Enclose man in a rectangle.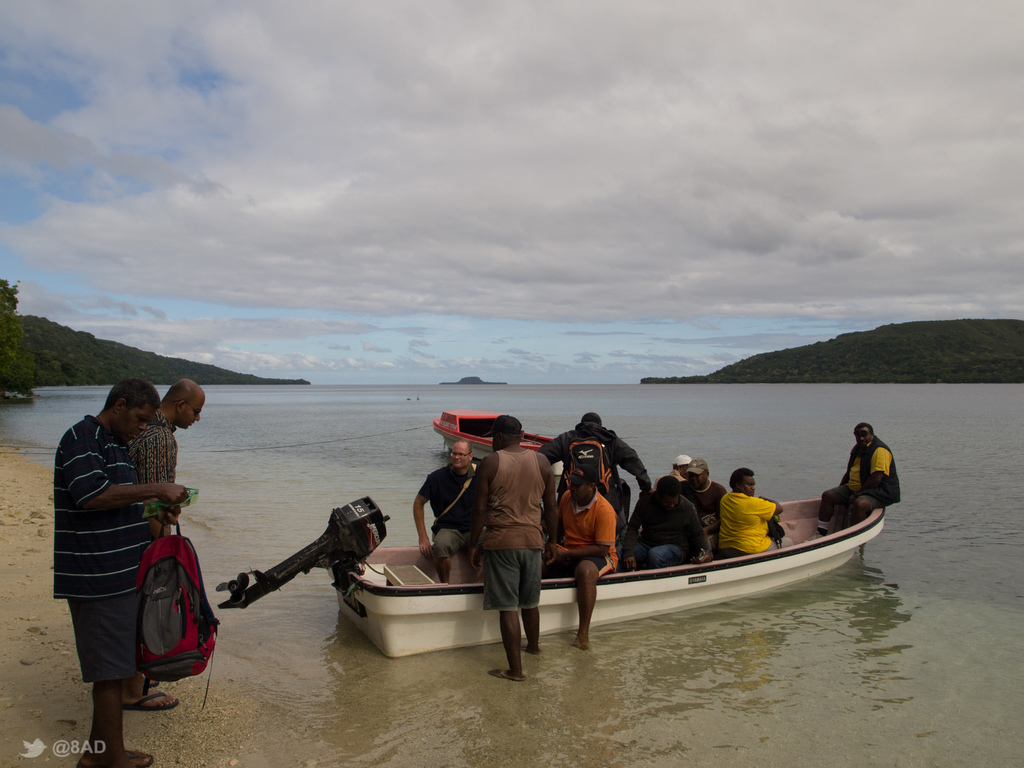
[817,420,900,532].
